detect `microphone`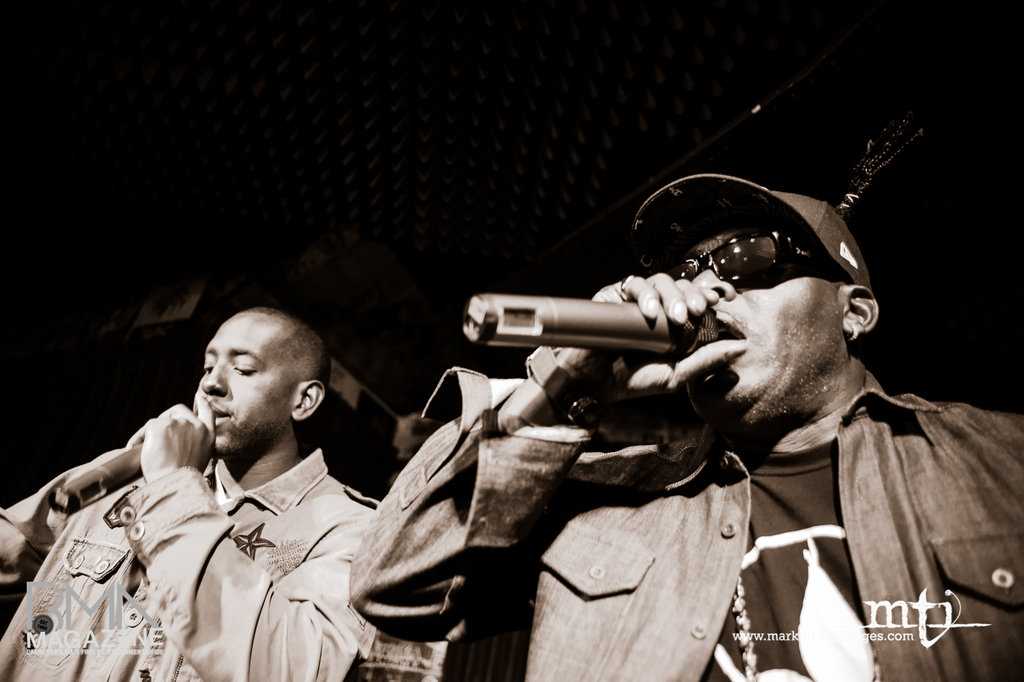
pyautogui.locateOnScreen(50, 436, 145, 516)
